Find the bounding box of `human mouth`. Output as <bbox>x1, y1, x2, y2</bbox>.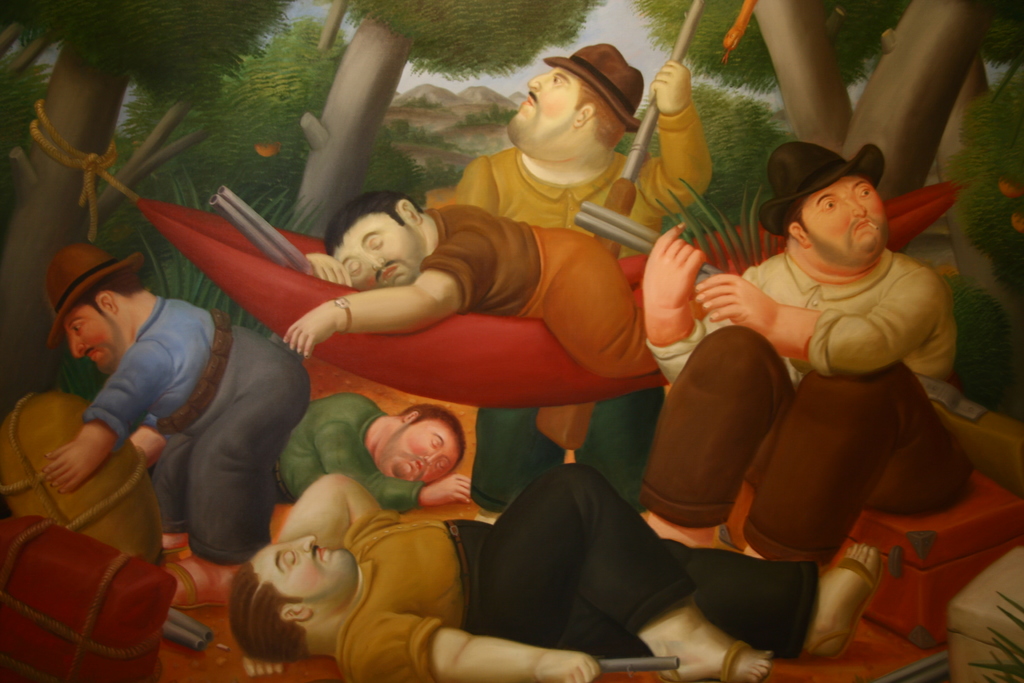
<bbox>842, 224, 882, 237</bbox>.
